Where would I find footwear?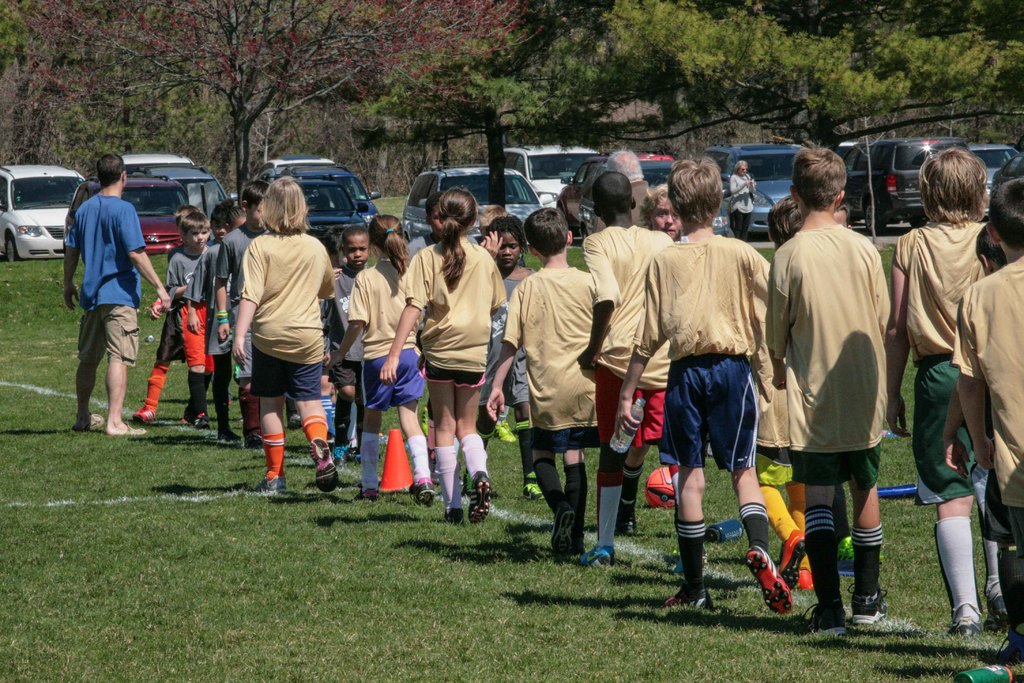
At select_region(121, 424, 148, 440).
